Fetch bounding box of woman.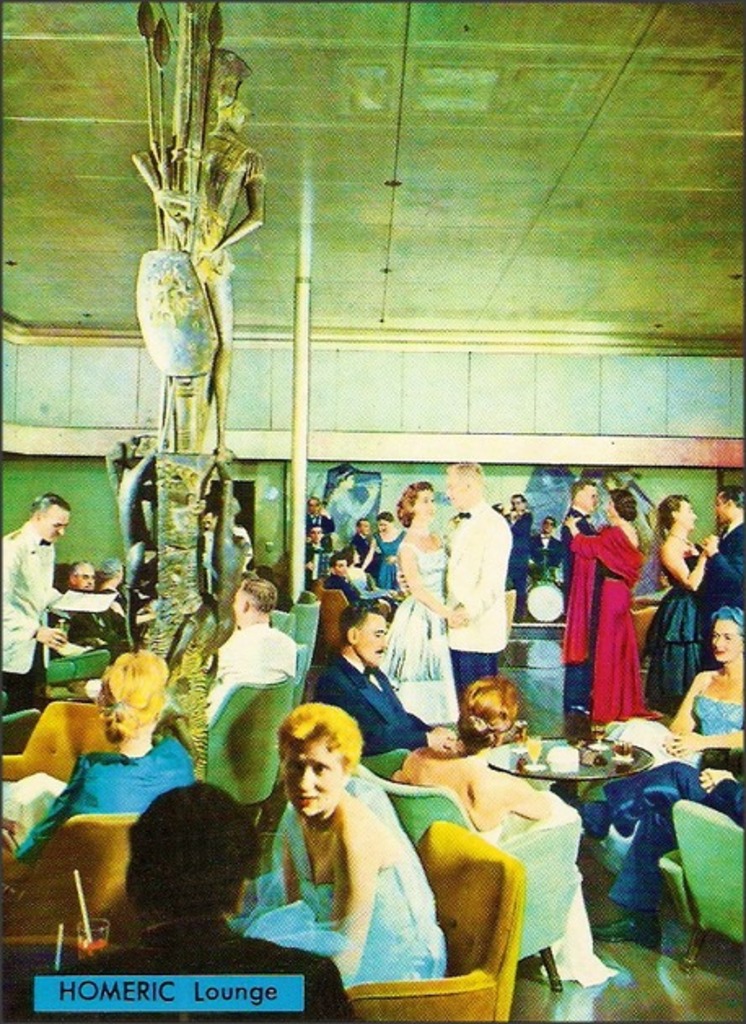
Bbox: BBox(0, 643, 213, 879).
